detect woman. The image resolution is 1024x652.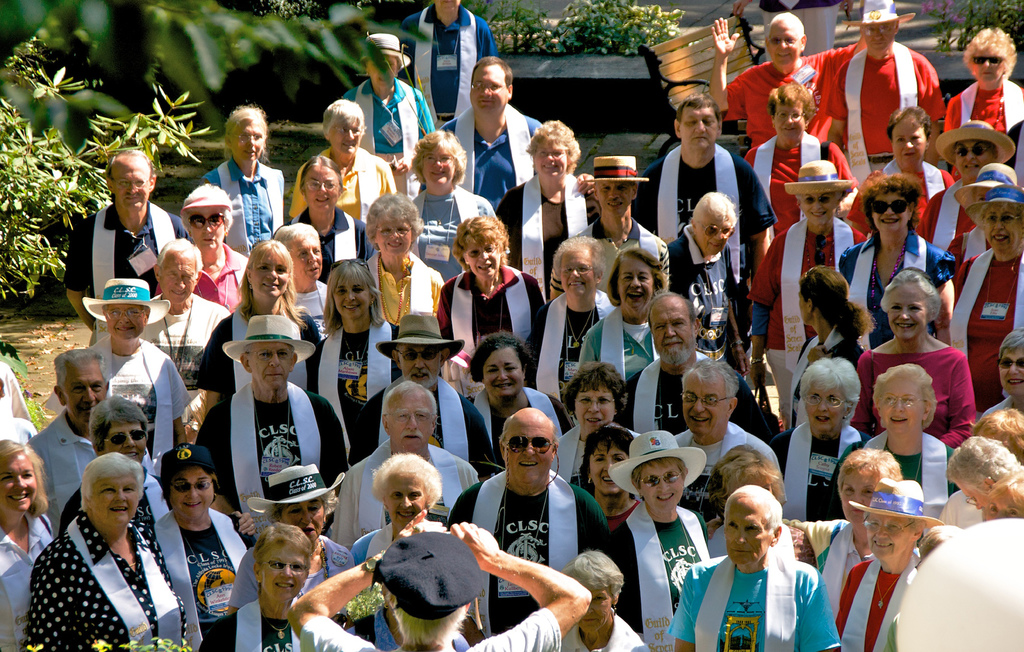
(468,327,570,460).
